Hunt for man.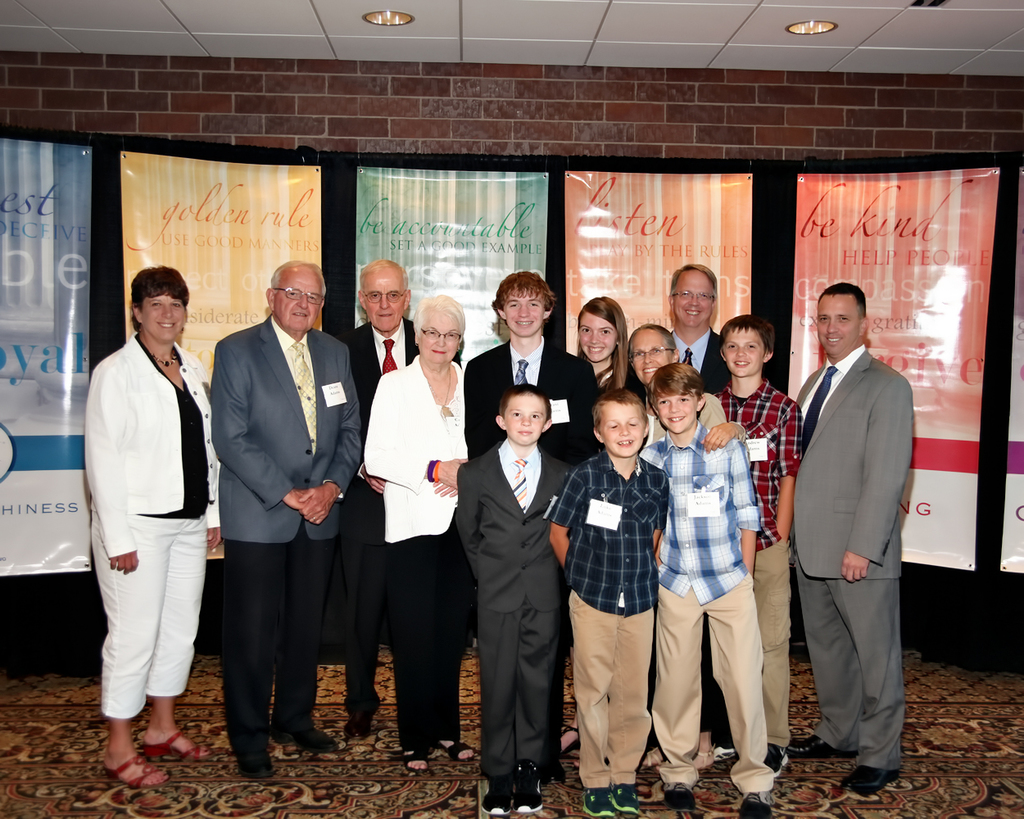
Hunted down at Rect(328, 260, 455, 733).
